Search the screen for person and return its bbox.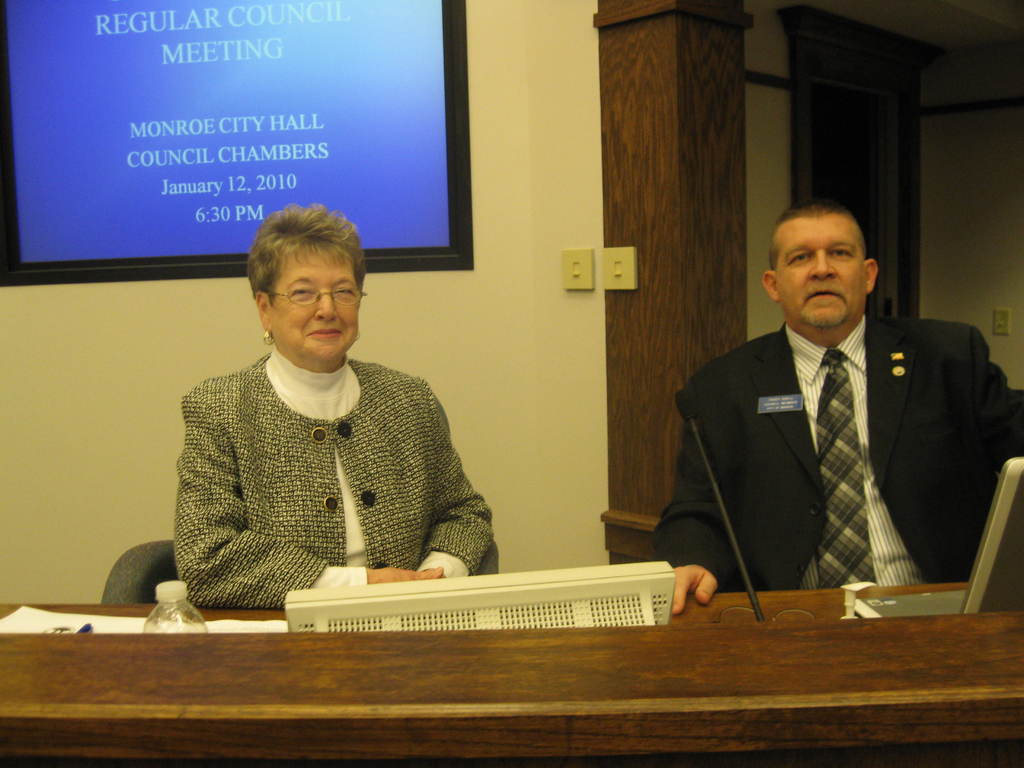
Found: <bbox>119, 212, 485, 628</bbox>.
